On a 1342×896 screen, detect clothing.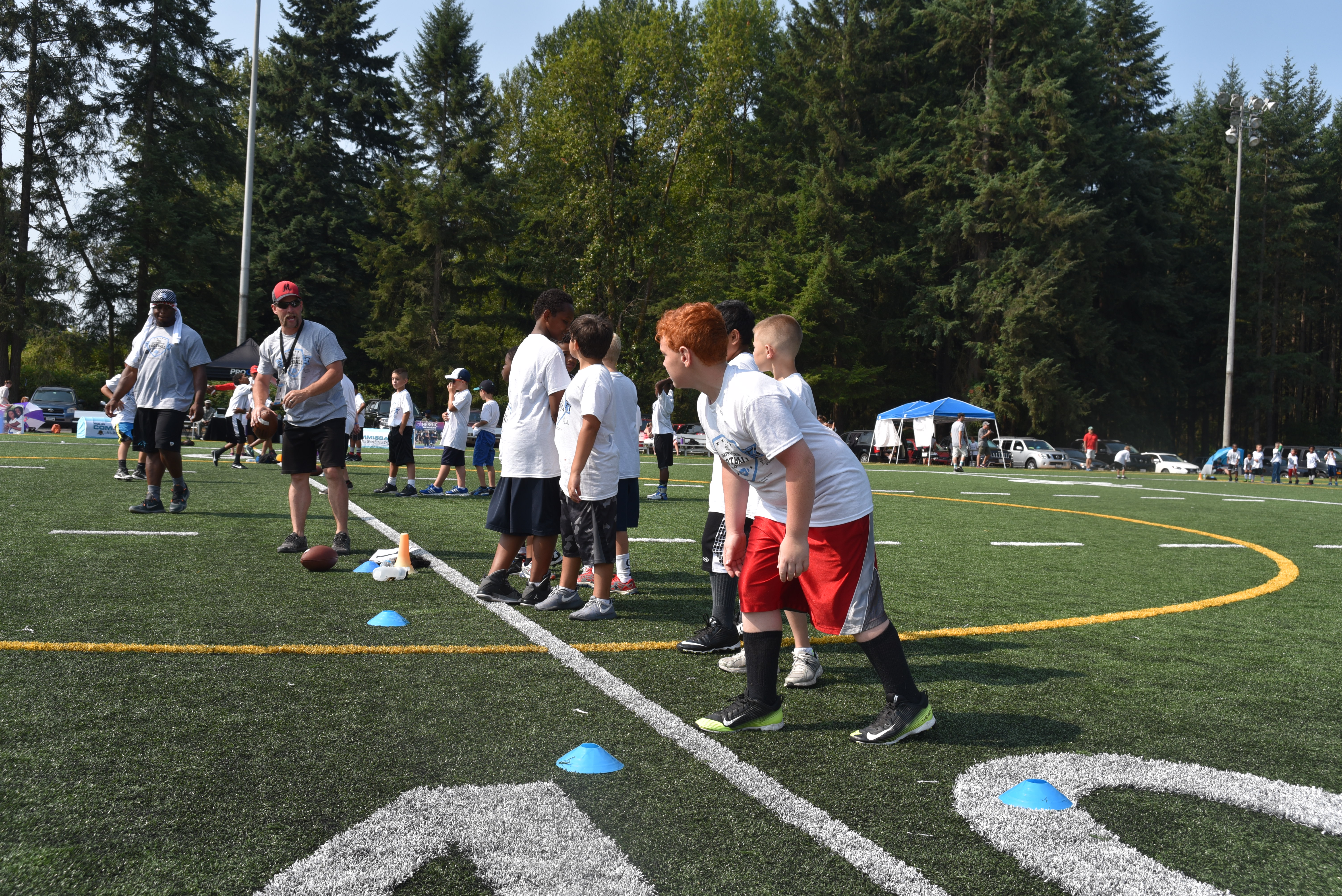
(162, 82, 182, 139).
